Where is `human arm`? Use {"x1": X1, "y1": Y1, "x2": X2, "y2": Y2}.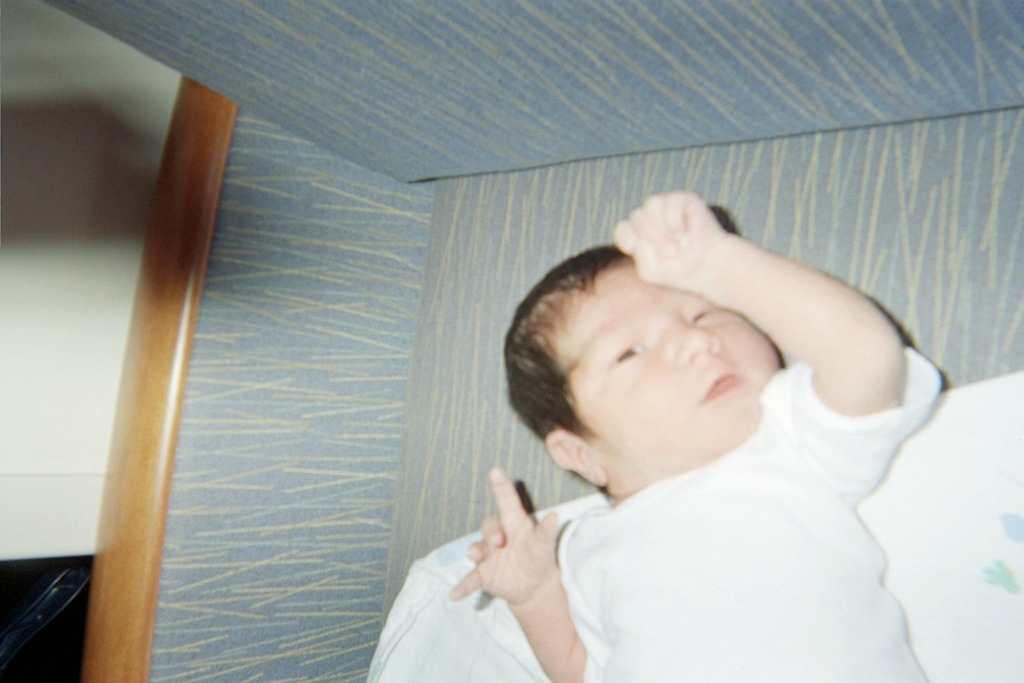
{"x1": 445, "y1": 464, "x2": 581, "y2": 682}.
